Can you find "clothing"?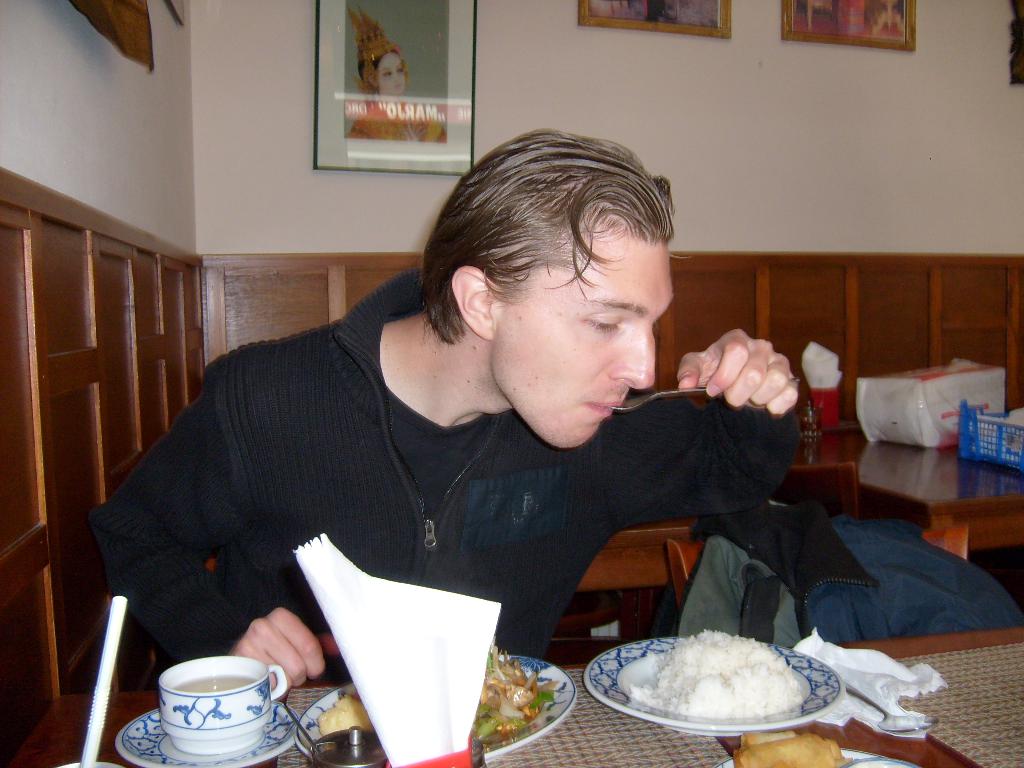
Yes, bounding box: (673,505,1023,645).
